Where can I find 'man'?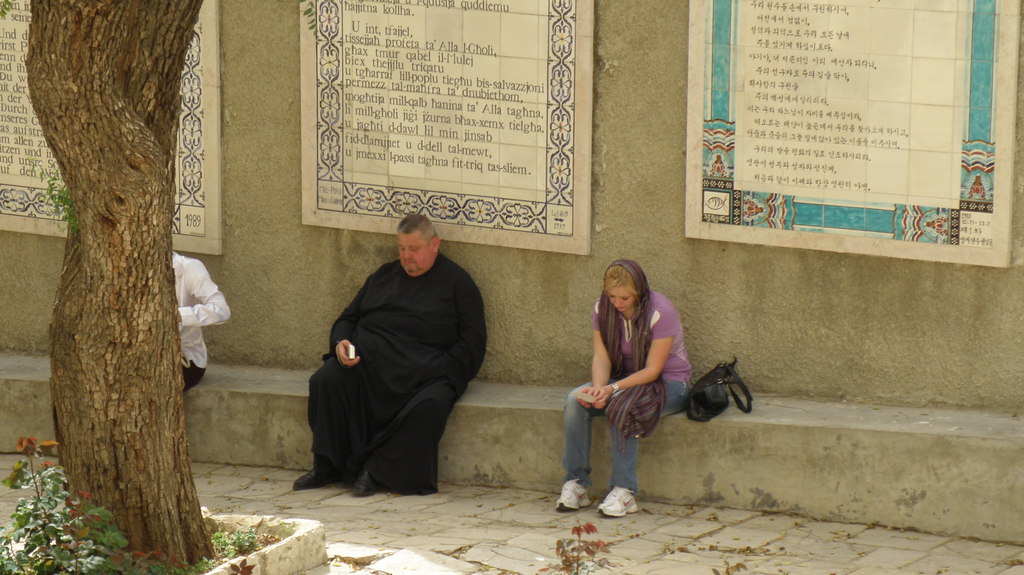
You can find it at 173,251,231,395.
